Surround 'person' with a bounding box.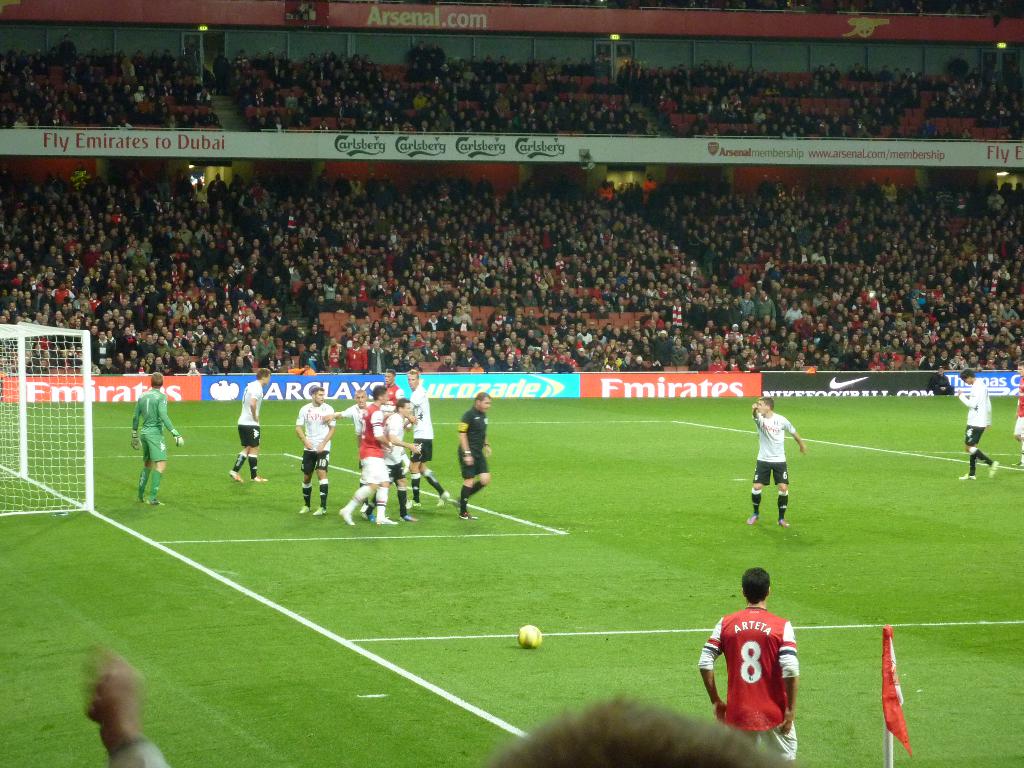
{"left": 745, "top": 390, "right": 811, "bottom": 523}.
